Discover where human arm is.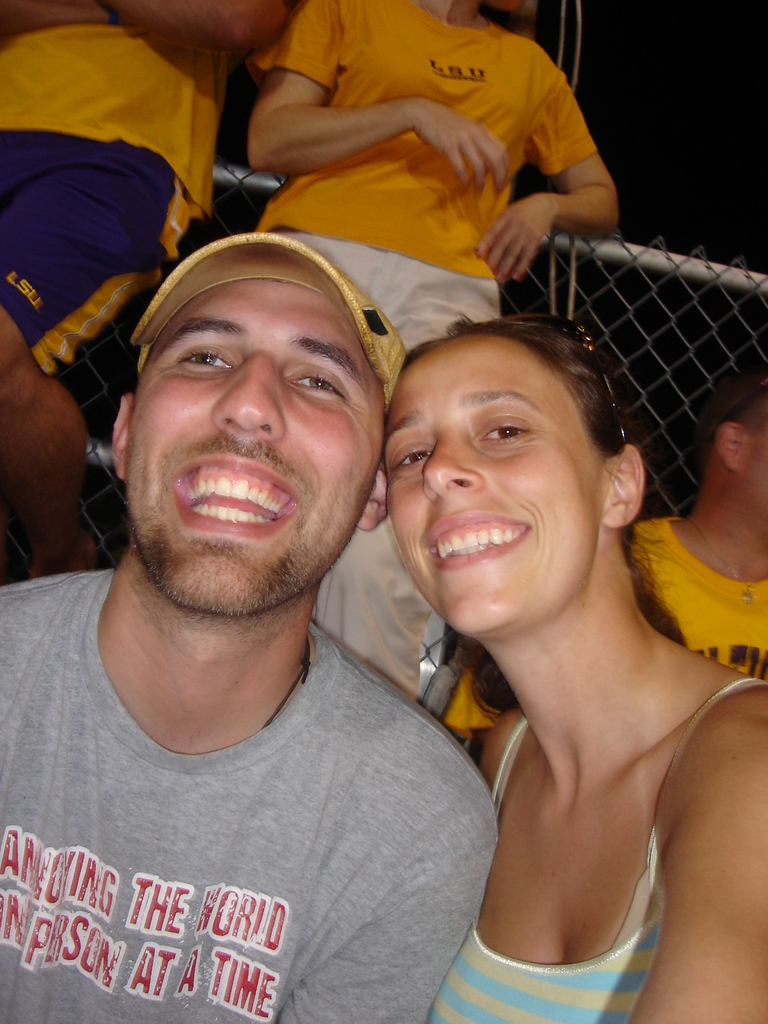
Discovered at 232:56:528:188.
